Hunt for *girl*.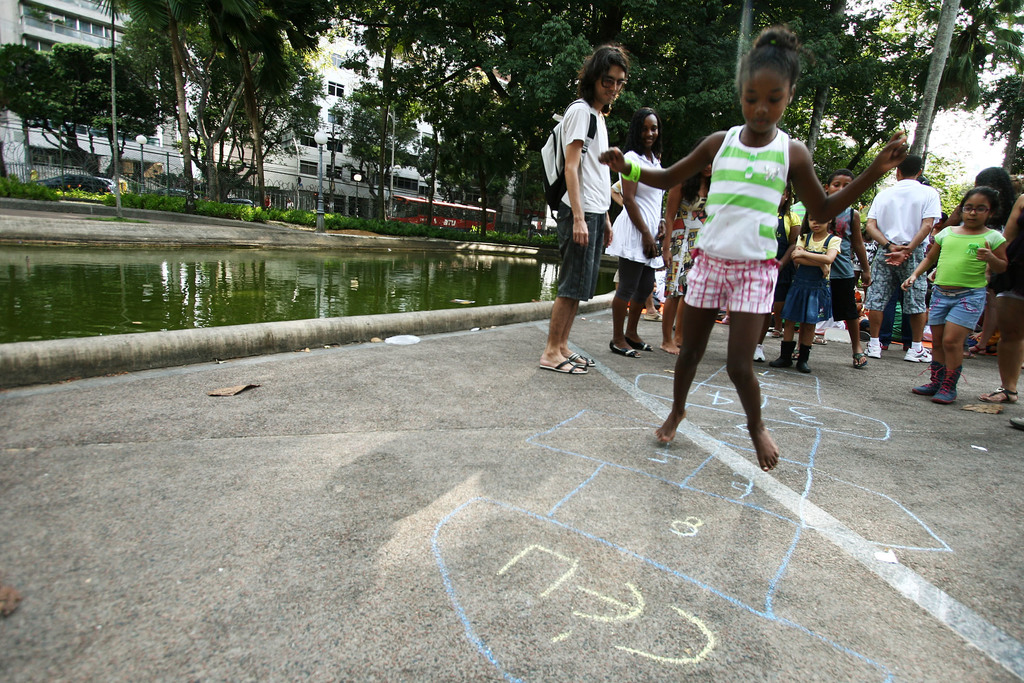
Hunted down at [900, 188, 1011, 399].
